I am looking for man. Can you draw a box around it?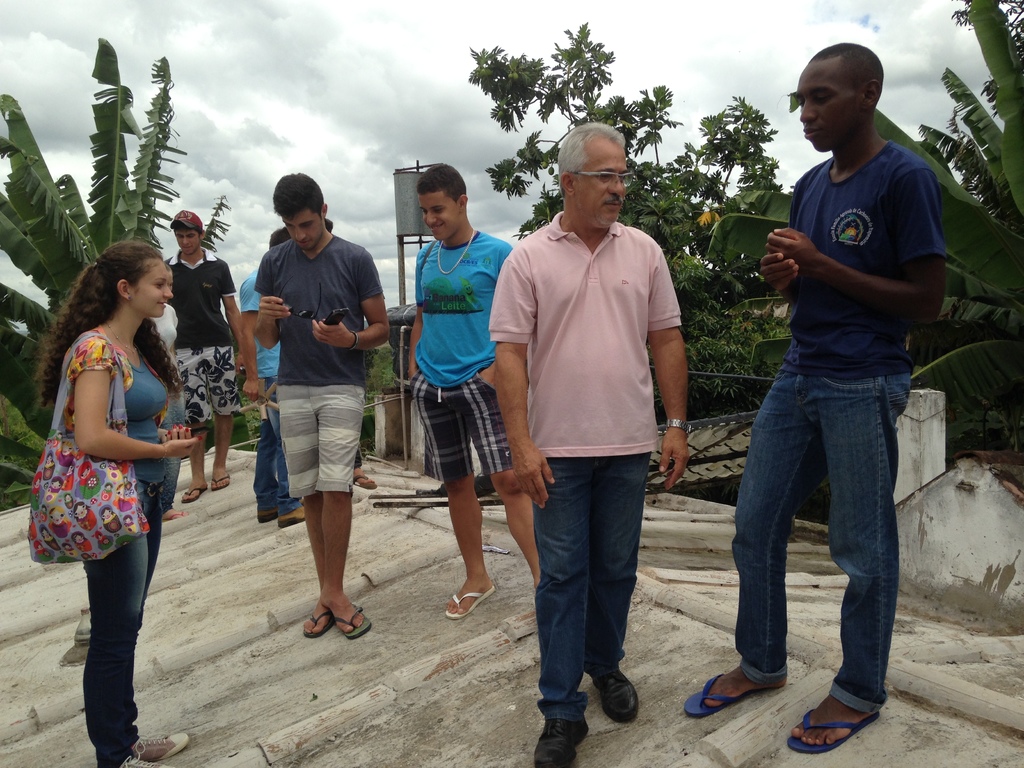
Sure, the bounding box is <region>679, 38, 951, 759</region>.
